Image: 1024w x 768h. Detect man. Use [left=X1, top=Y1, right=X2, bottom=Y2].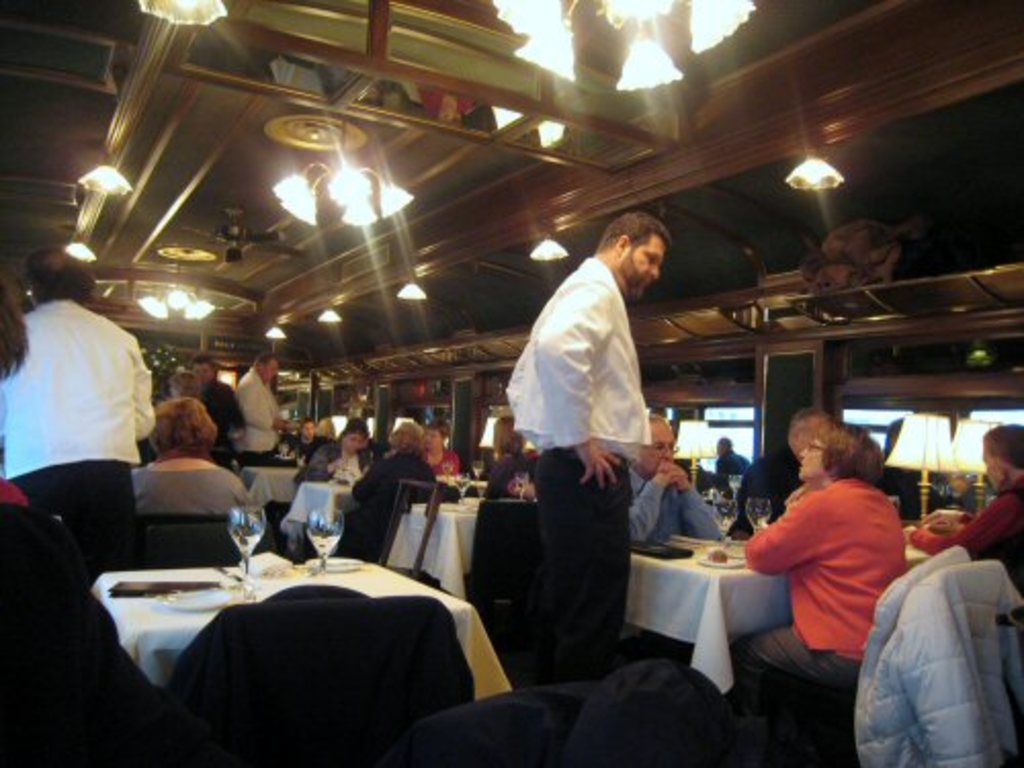
[left=498, top=190, right=692, bottom=676].
